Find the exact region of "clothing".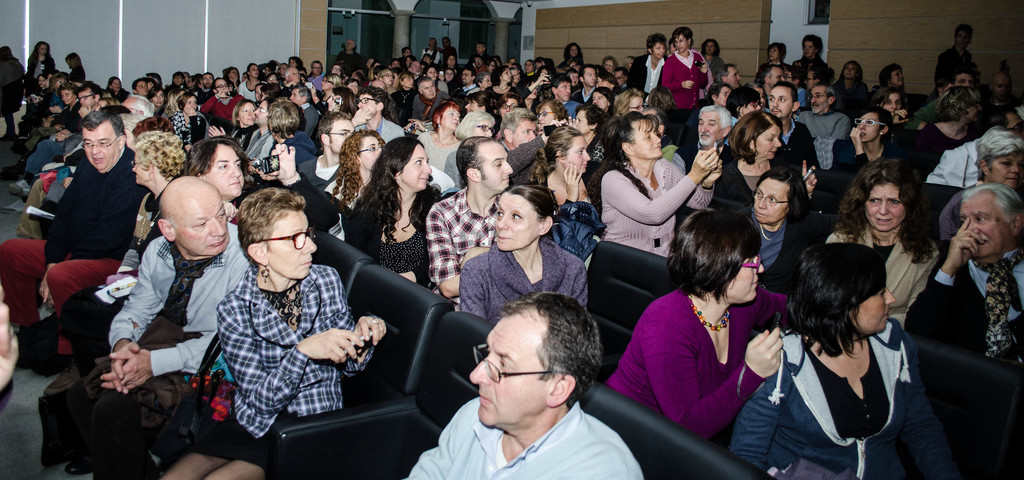
Exact region: 427,187,502,308.
